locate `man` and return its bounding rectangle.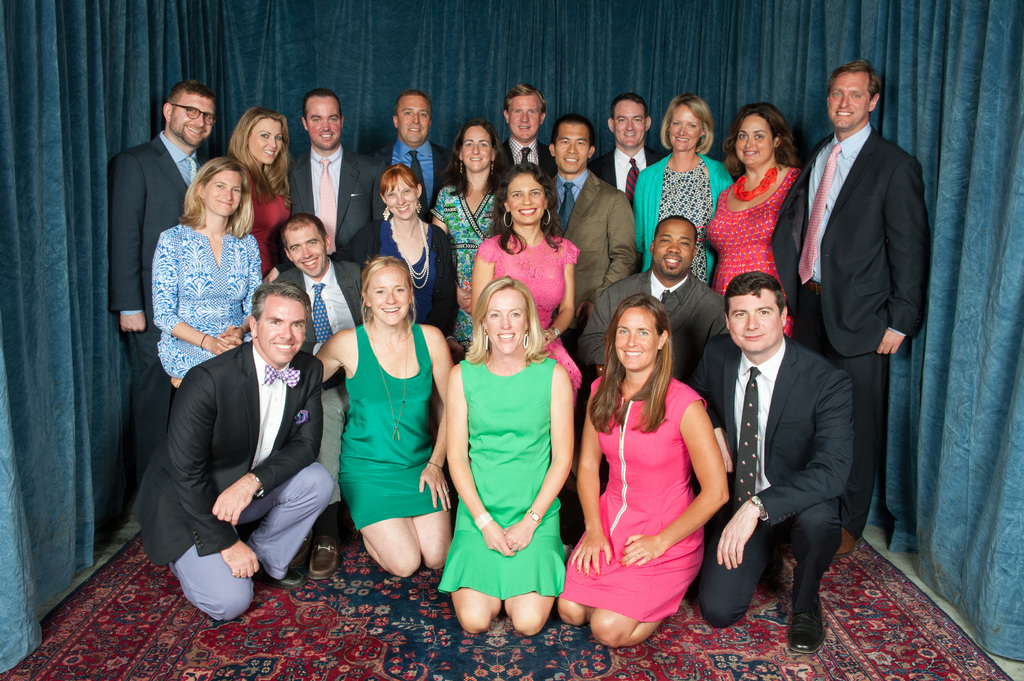
bbox=(493, 84, 555, 189).
